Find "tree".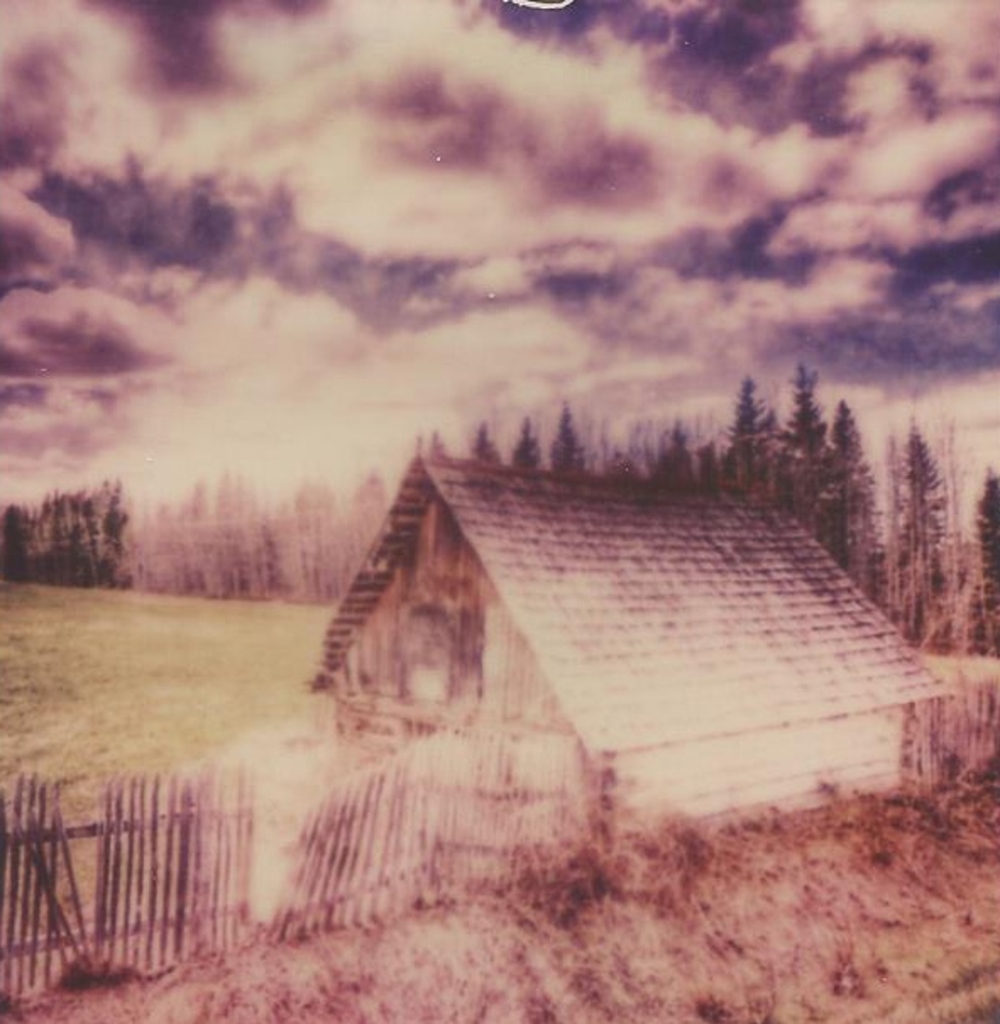
box(942, 455, 998, 655).
